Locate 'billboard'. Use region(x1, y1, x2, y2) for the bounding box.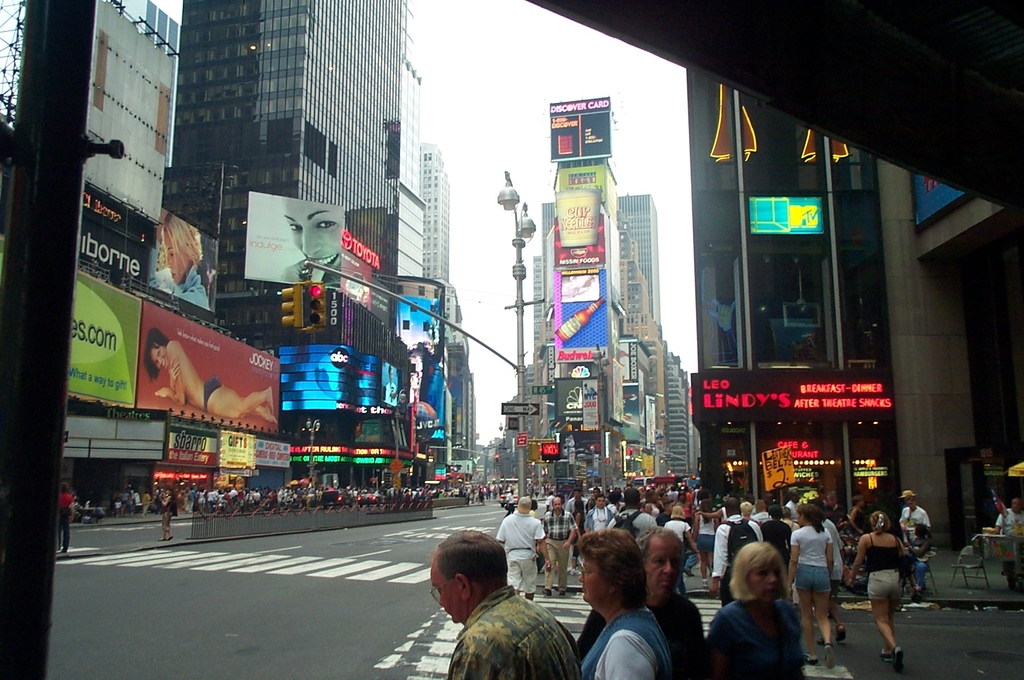
region(548, 374, 605, 429).
